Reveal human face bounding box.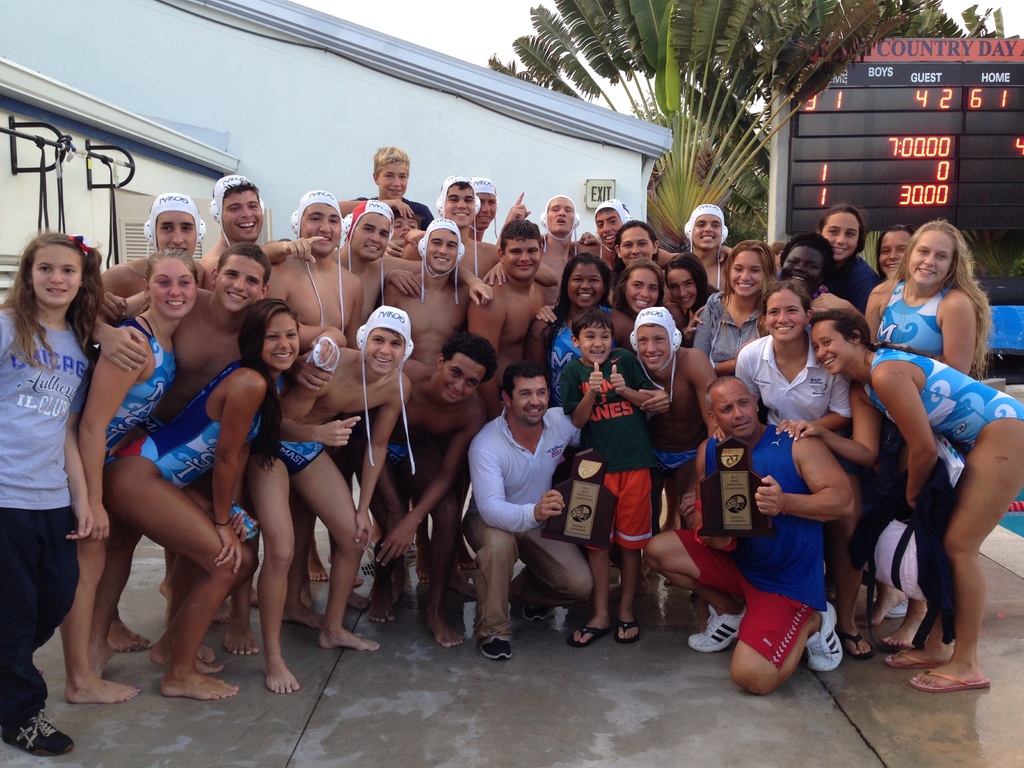
Revealed: (x1=263, y1=308, x2=300, y2=374).
